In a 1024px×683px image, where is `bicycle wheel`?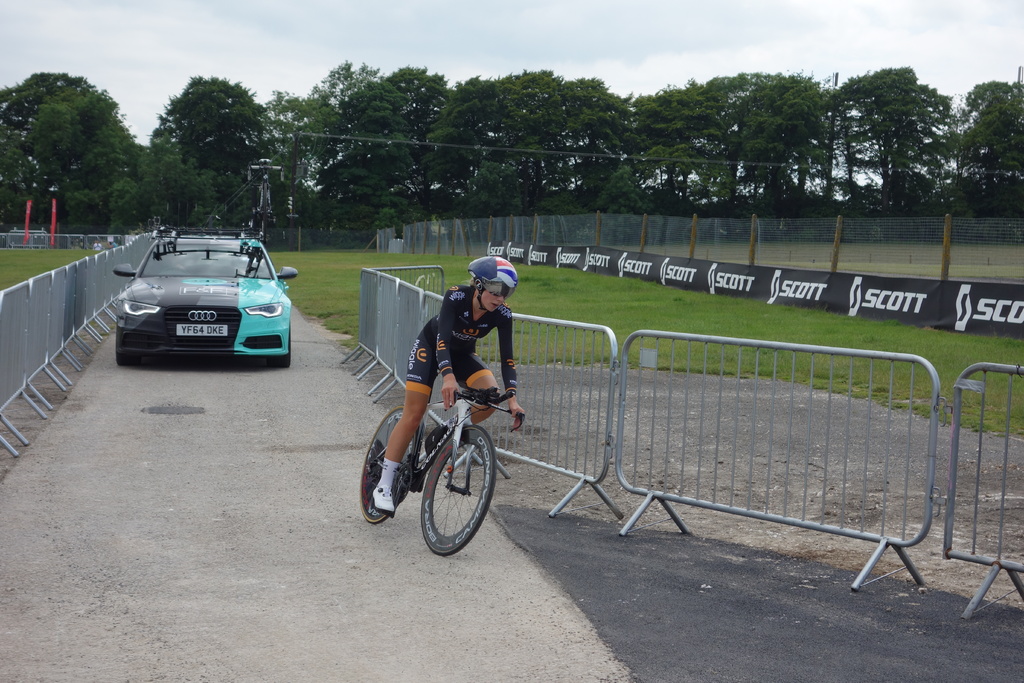
crop(358, 404, 423, 524).
